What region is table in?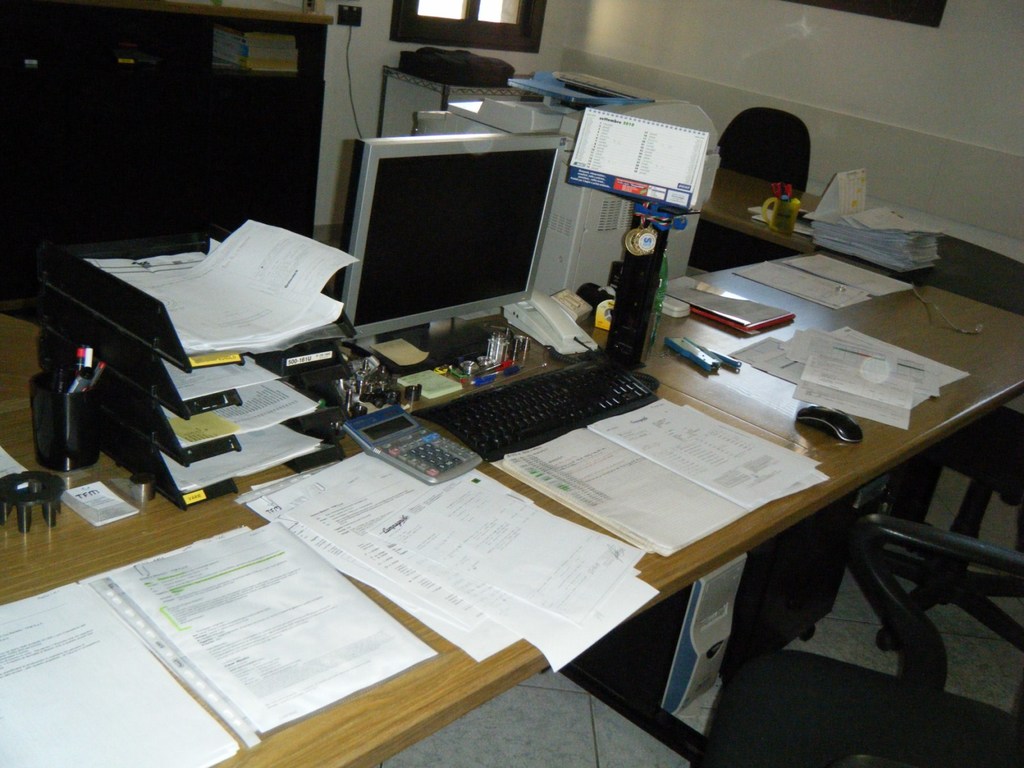
<bbox>35, 229, 968, 766</bbox>.
